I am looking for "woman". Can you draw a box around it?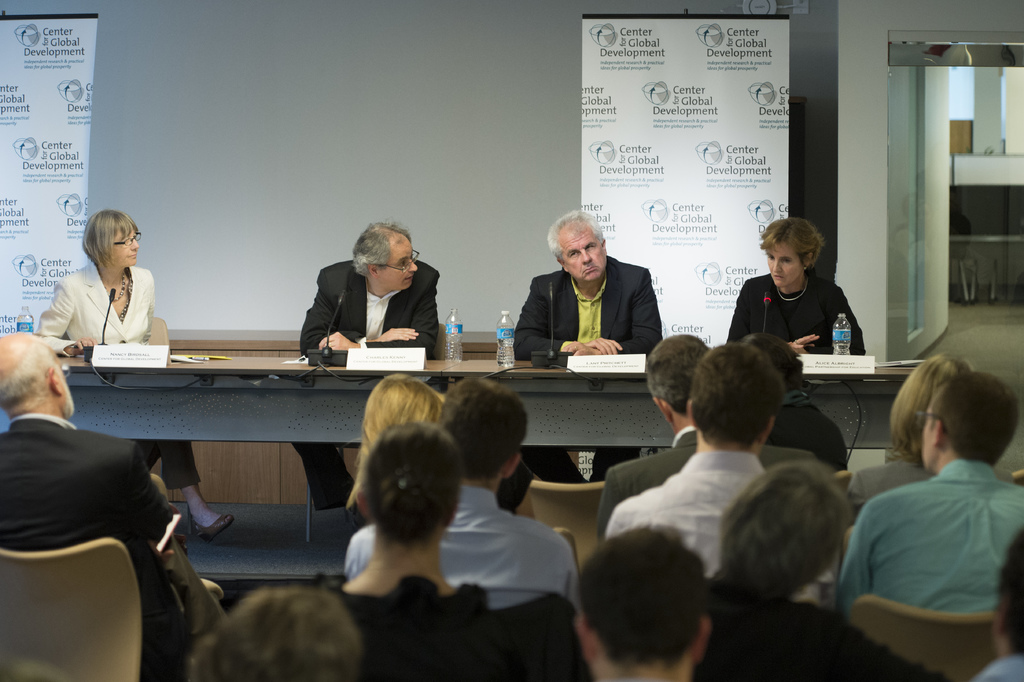
Sure, the bounding box is crop(312, 435, 492, 605).
